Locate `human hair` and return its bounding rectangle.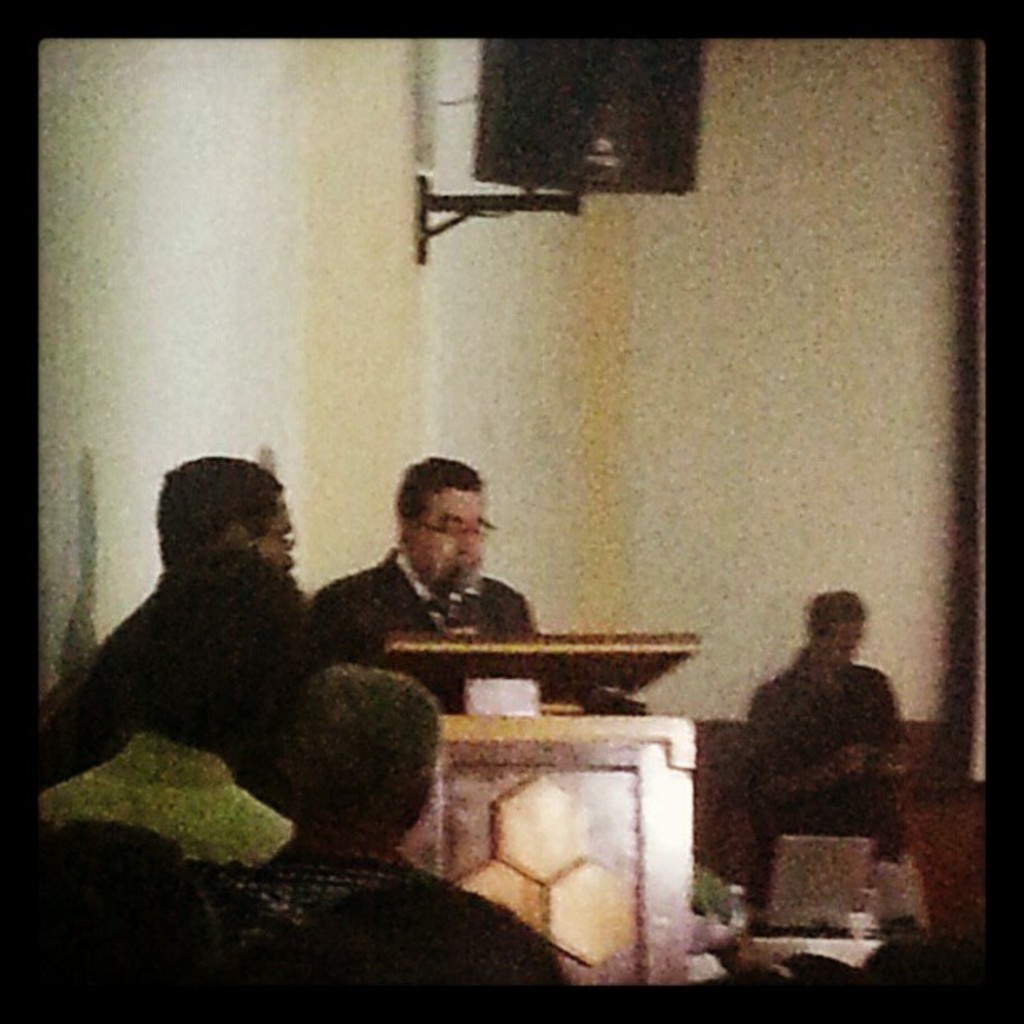
BBox(810, 587, 868, 646).
